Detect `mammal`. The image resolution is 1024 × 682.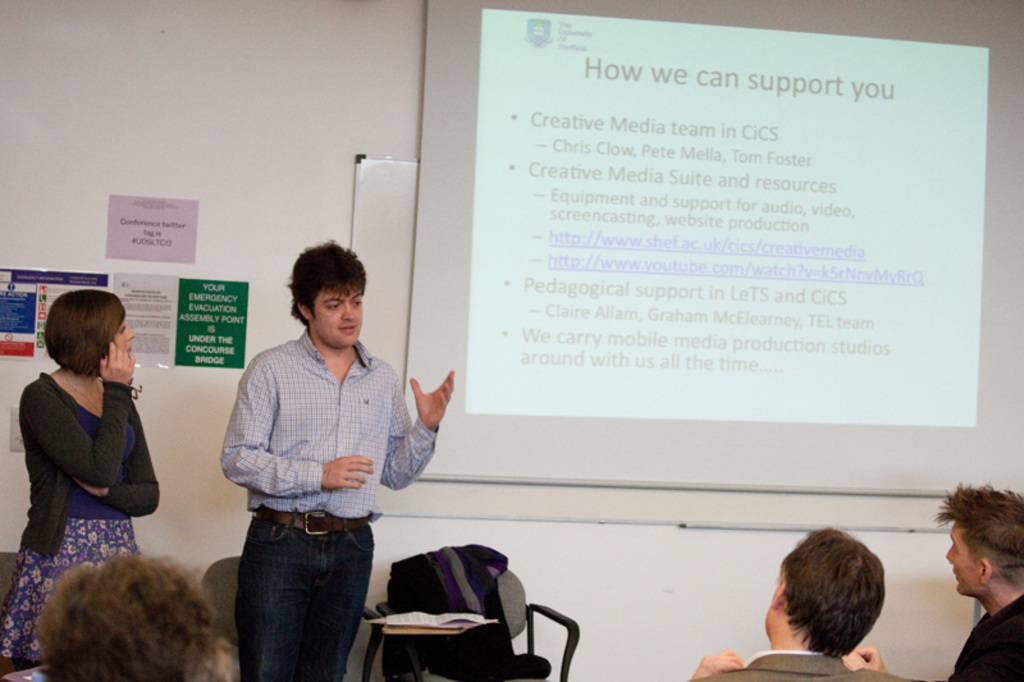
685 523 909 681.
